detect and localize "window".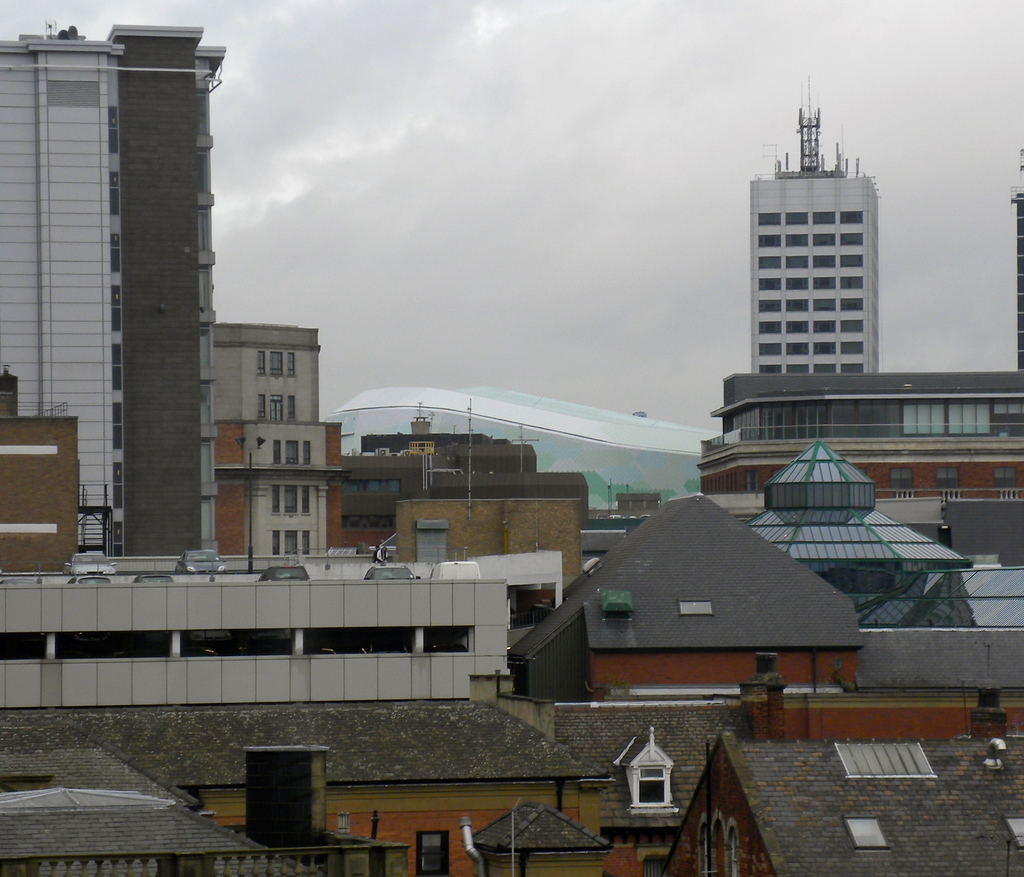
Localized at detection(783, 234, 810, 248).
